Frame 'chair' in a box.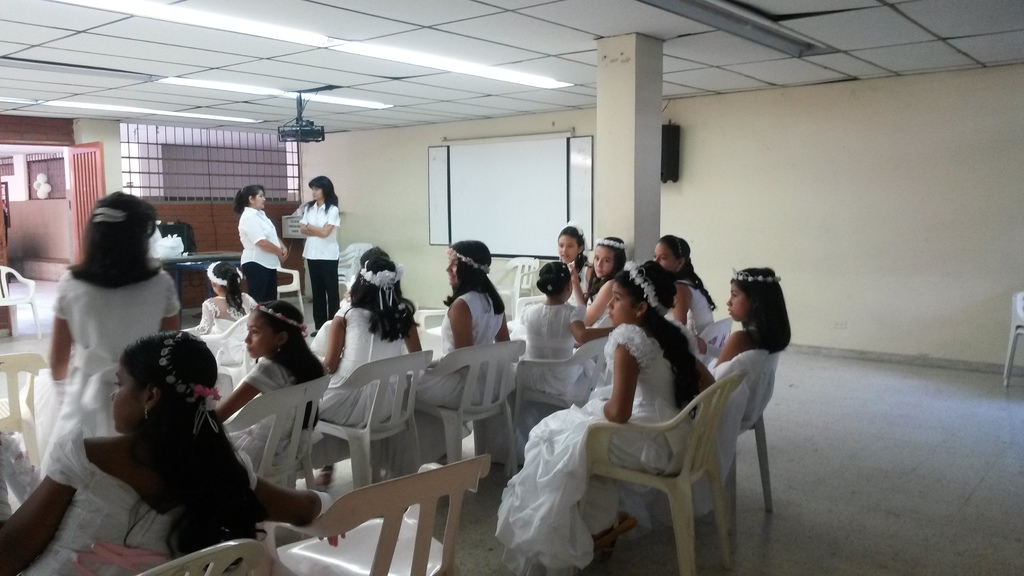
(122, 537, 275, 575).
